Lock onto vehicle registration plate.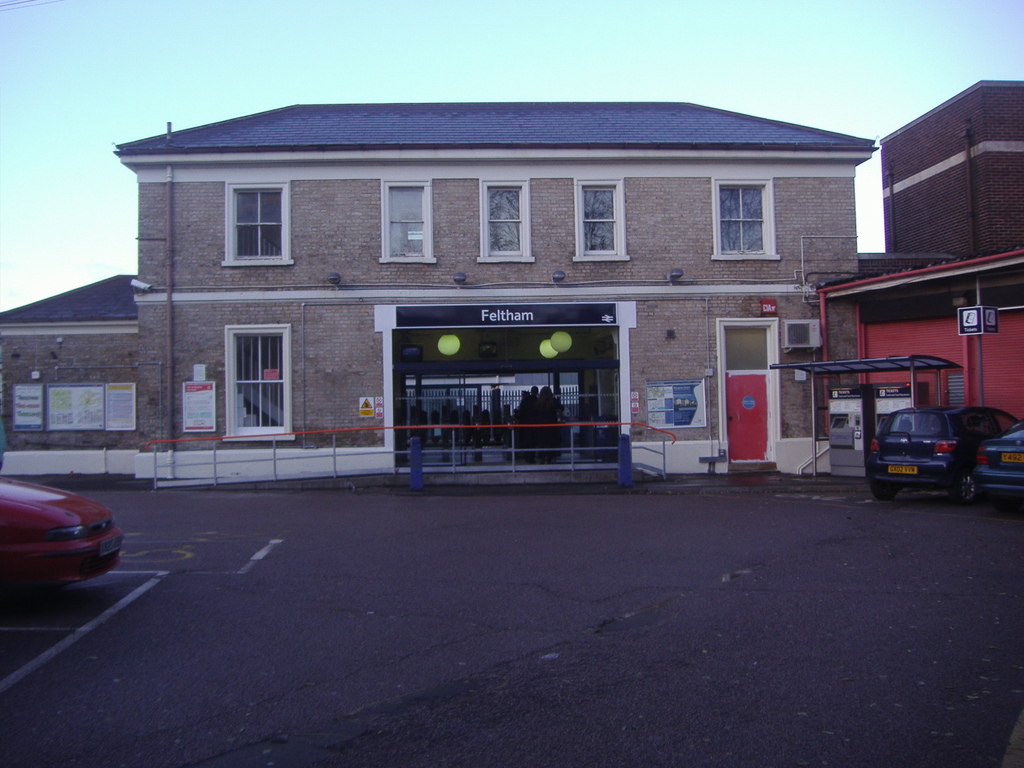
Locked: 888, 463, 915, 472.
